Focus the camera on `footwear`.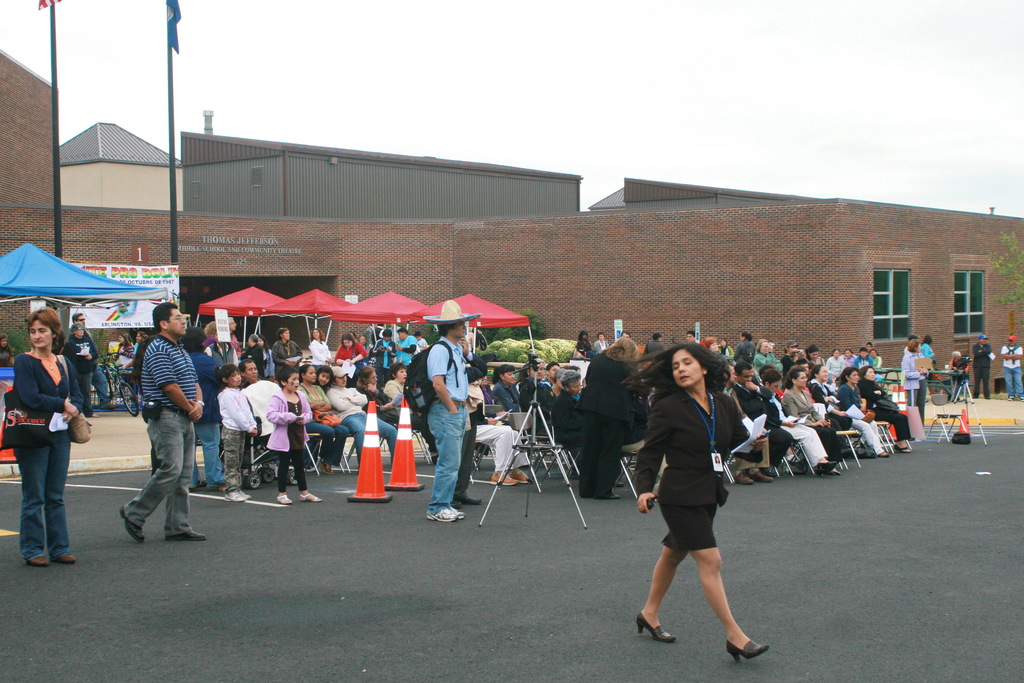
Focus region: [left=226, top=488, right=250, bottom=502].
